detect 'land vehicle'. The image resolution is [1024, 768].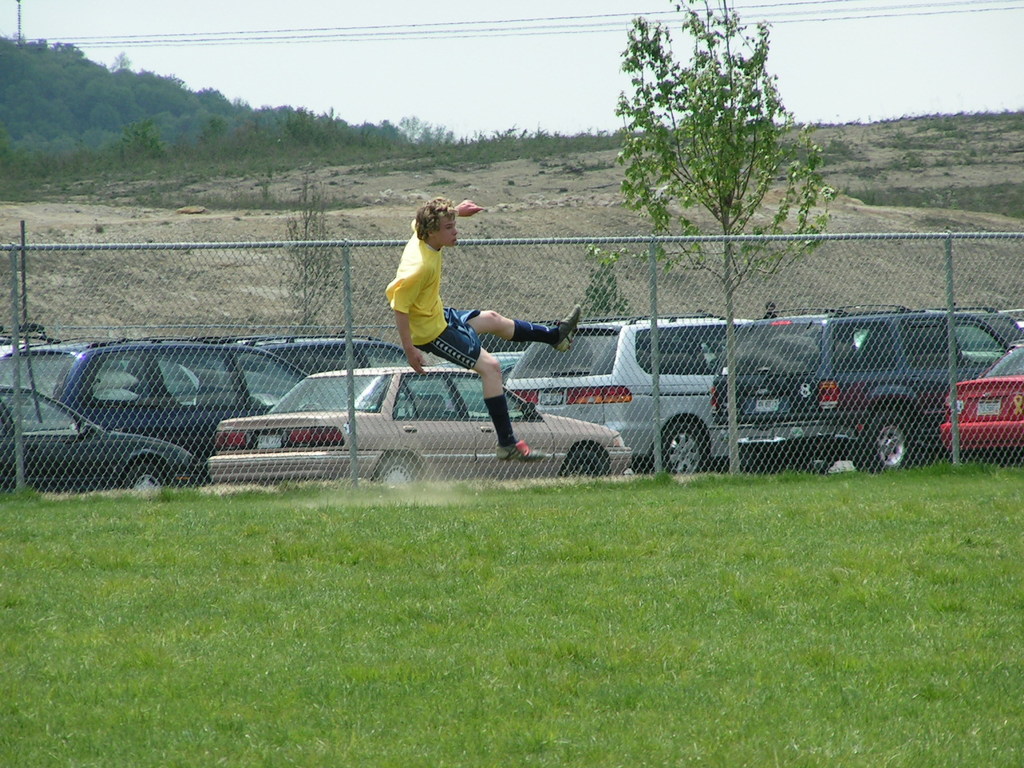
(x1=509, y1=314, x2=757, y2=476).
